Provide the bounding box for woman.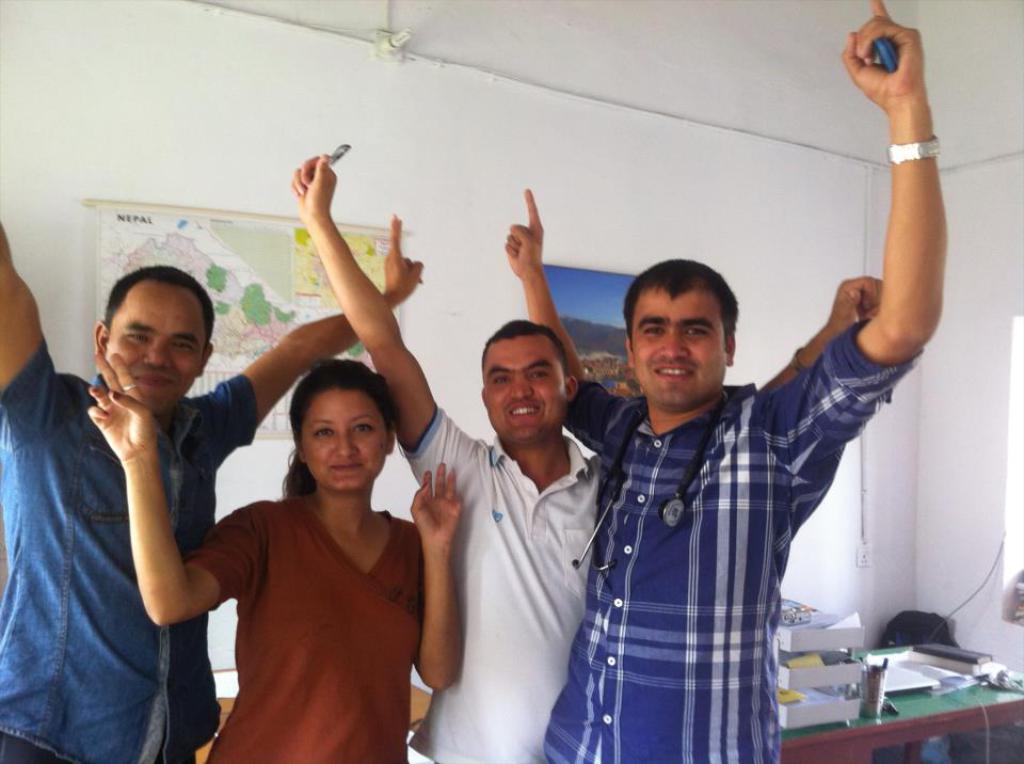
BBox(81, 368, 467, 763).
